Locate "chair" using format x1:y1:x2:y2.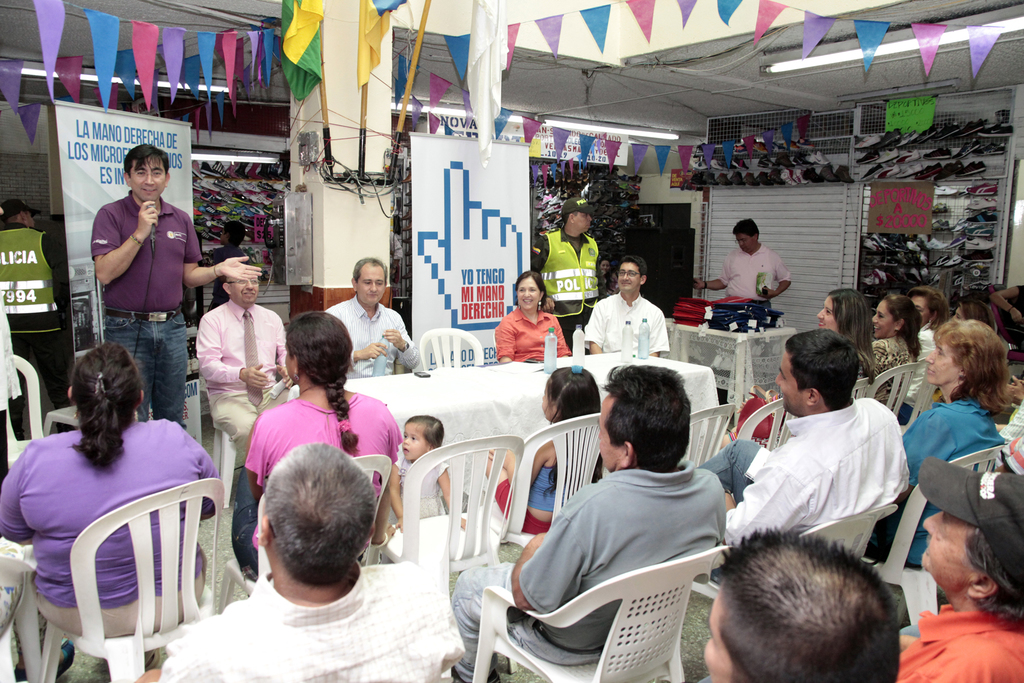
214:451:392:616.
